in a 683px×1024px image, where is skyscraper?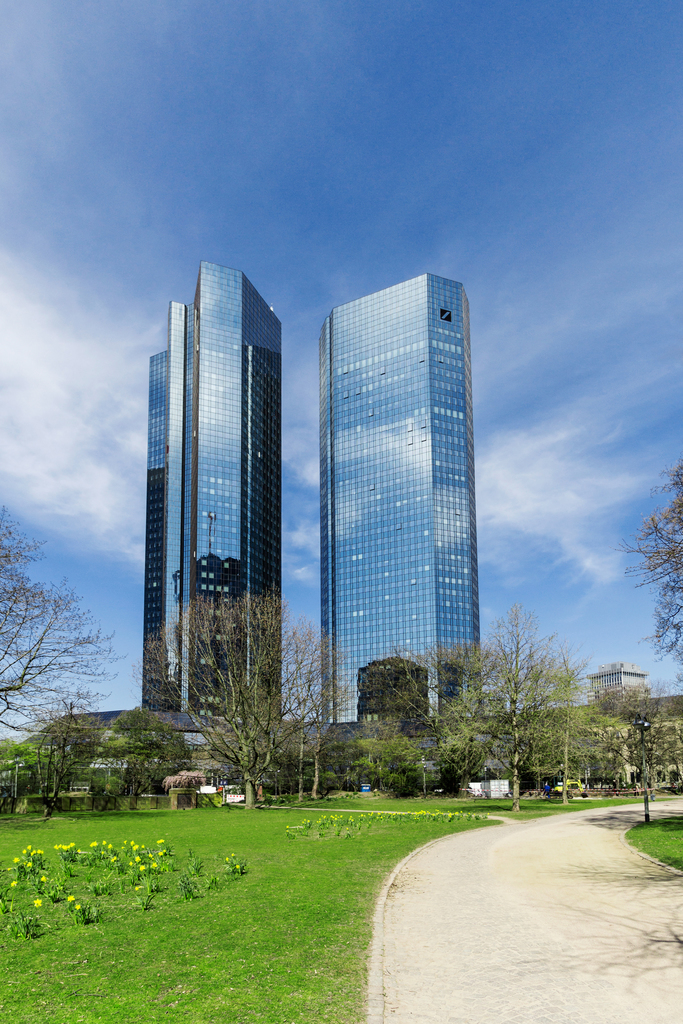
(left=288, top=259, right=500, bottom=758).
